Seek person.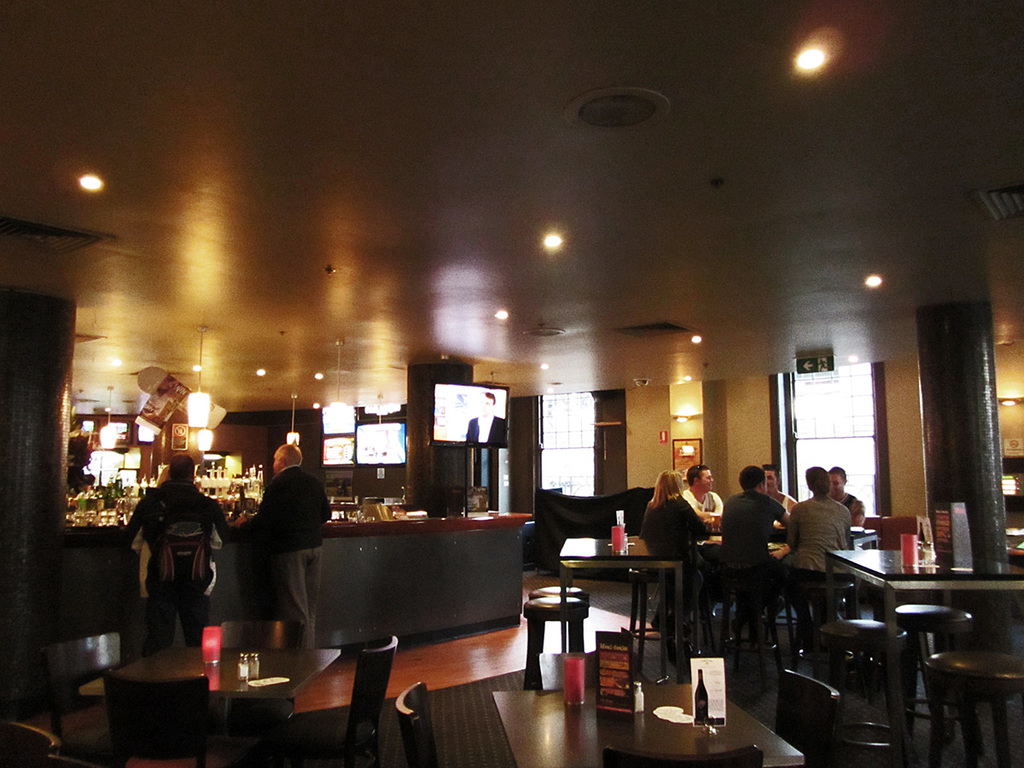
[827,459,862,519].
